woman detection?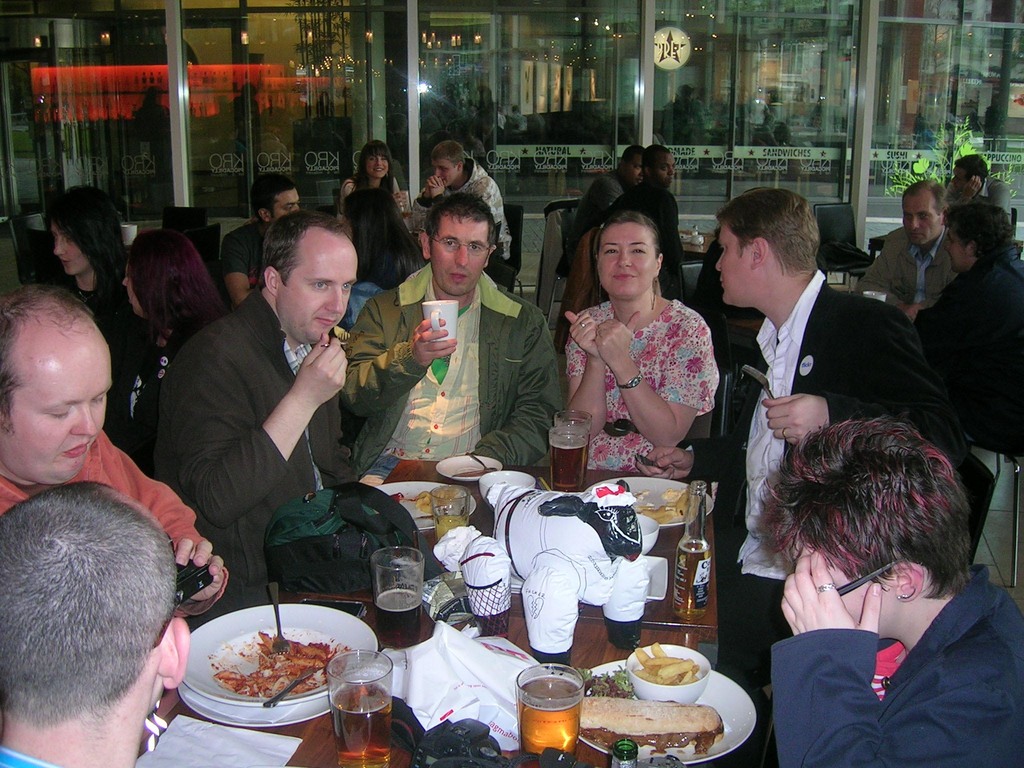
[39, 183, 132, 342]
